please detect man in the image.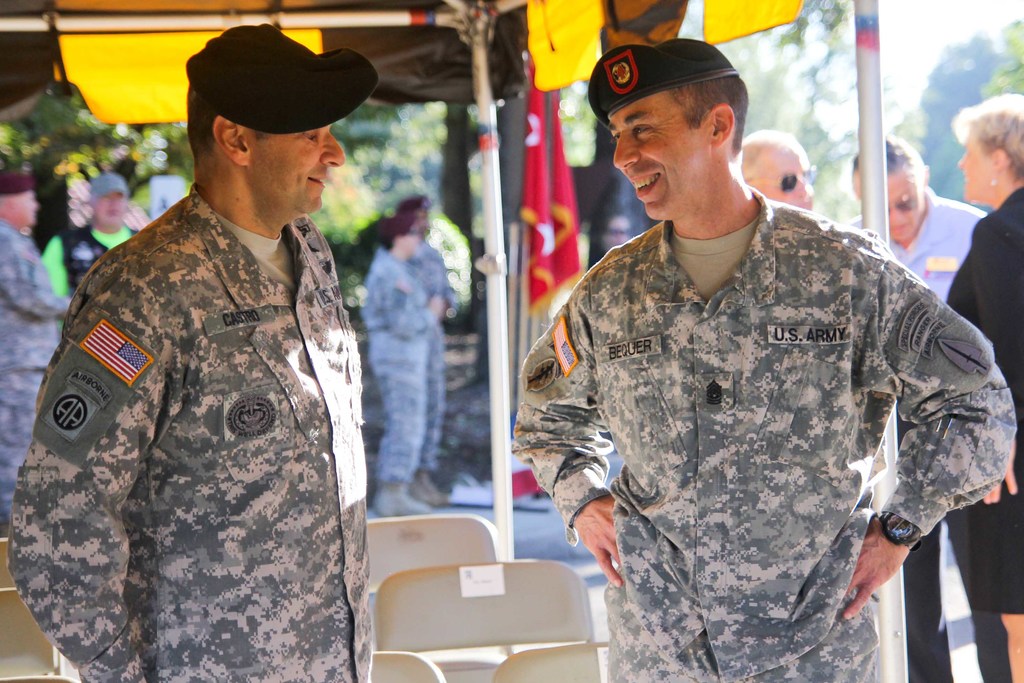
crop(840, 138, 1011, 682).
